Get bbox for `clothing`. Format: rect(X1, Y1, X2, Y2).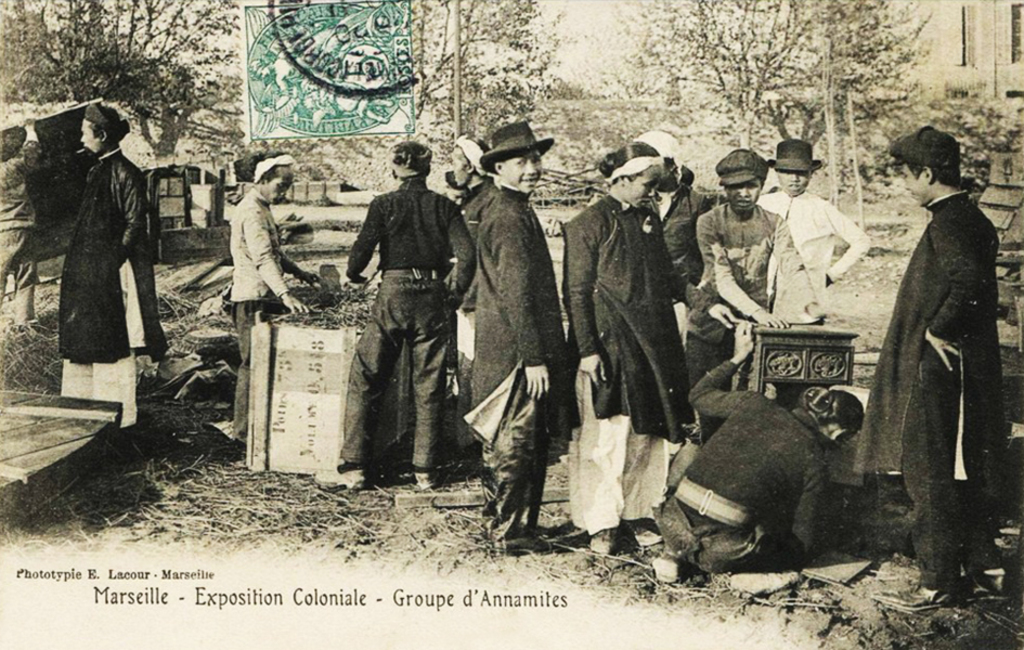
rect(852, 114, 1008, 592).
